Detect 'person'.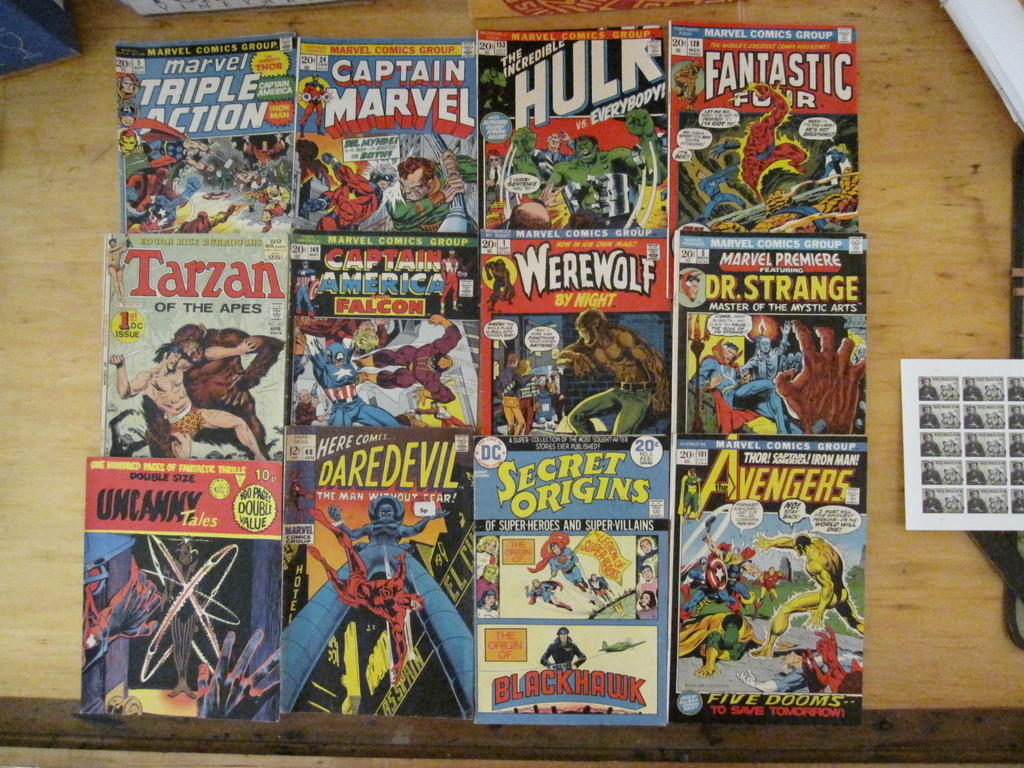
Detected at rect(986, 438, 993, 452).
